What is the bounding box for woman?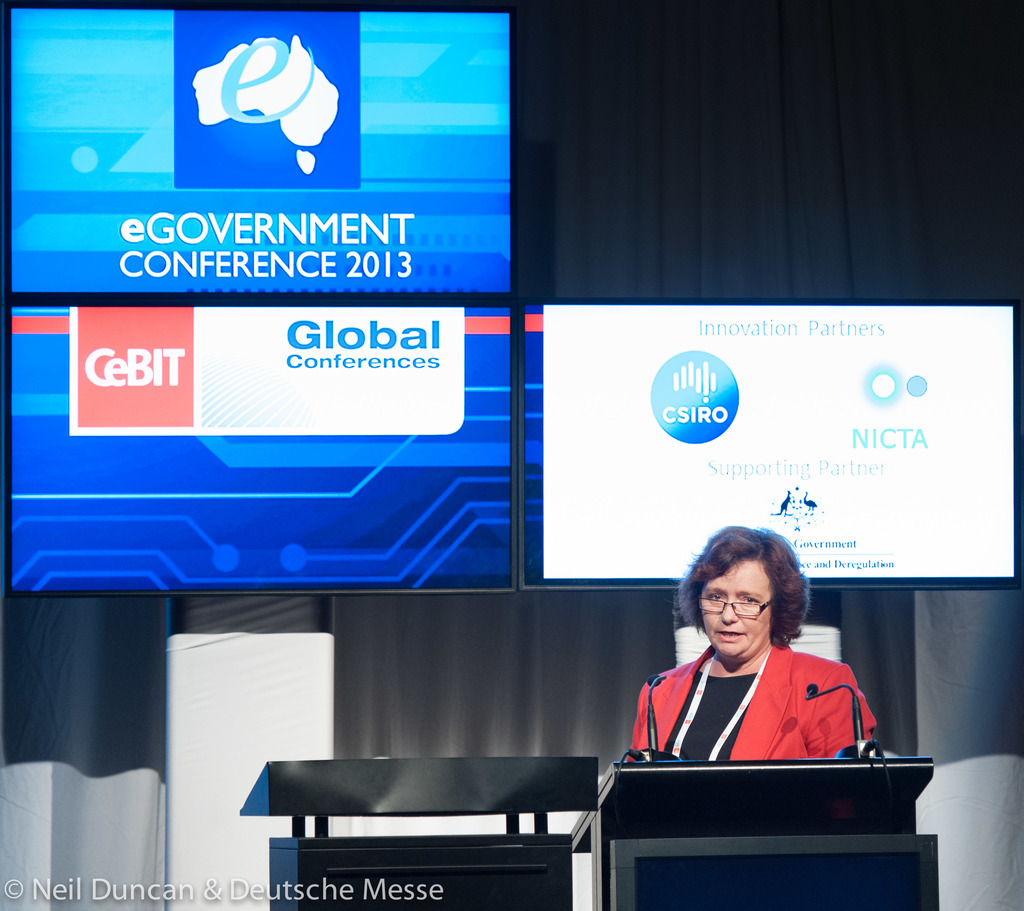
[621,544,881,816].
